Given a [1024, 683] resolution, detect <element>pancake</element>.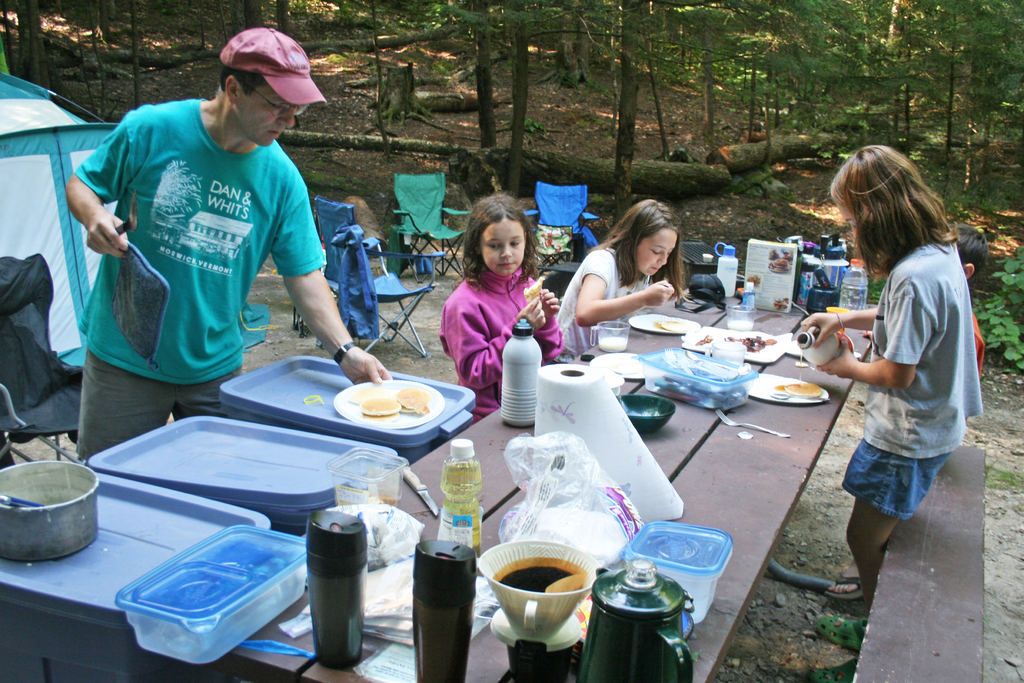
x1=344, y1=384, x2=394, y2=403.
